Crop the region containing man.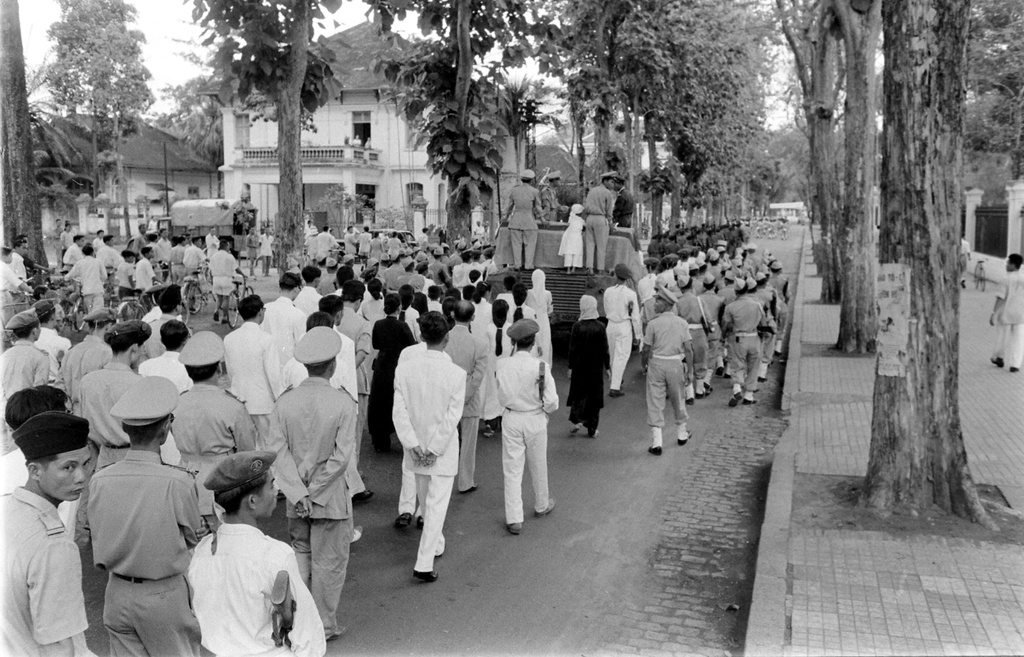
Crop region: box(8, 239, 29, 299).
